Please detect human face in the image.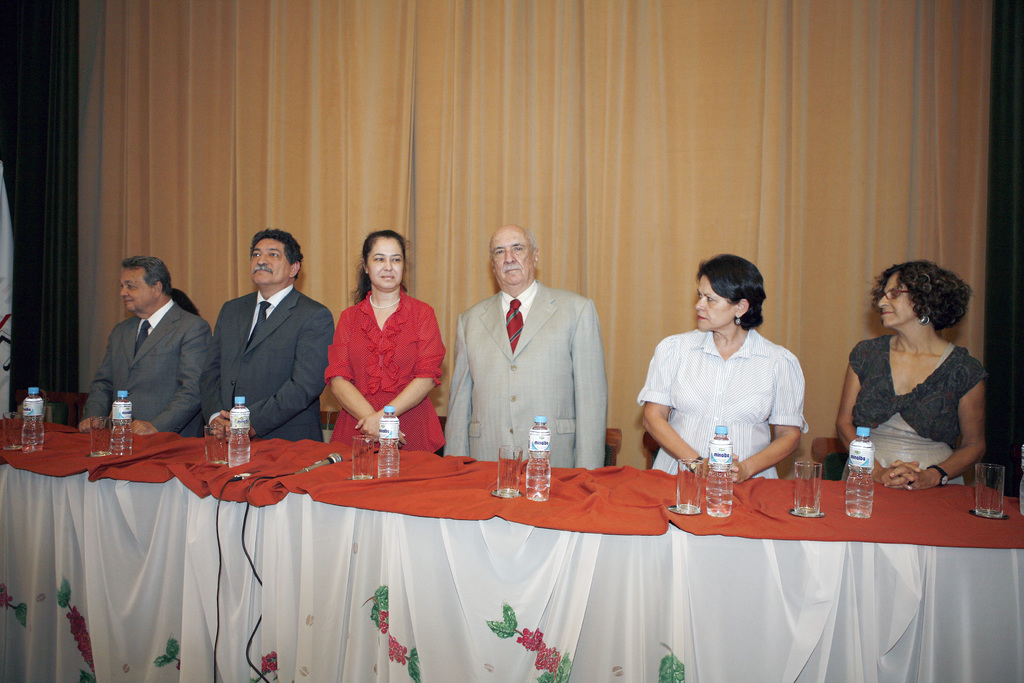
(881,274,913,327).
